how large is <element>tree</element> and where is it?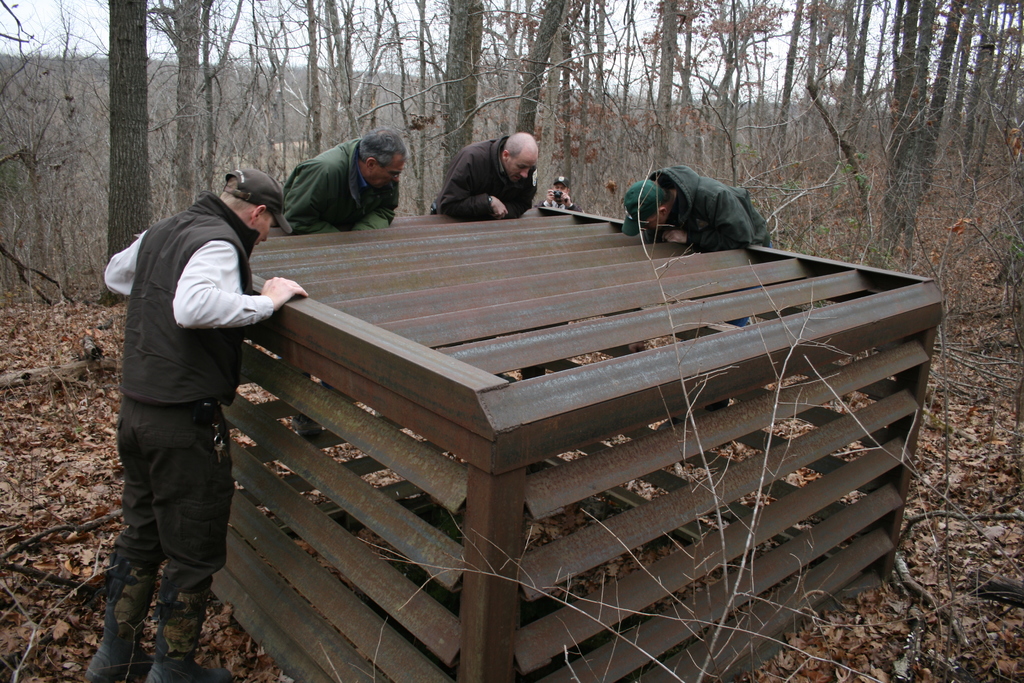
Bounding box: 515, 0, 614, 204.
